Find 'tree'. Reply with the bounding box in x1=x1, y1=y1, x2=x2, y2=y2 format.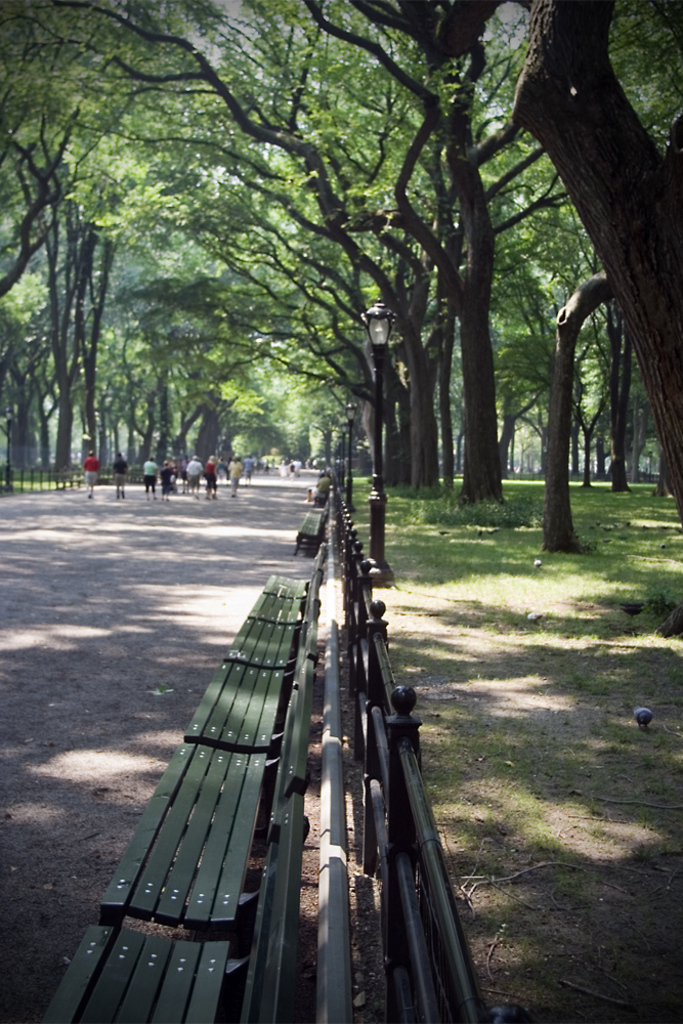
x1=514, y1=0, x2=678, y2=513.
